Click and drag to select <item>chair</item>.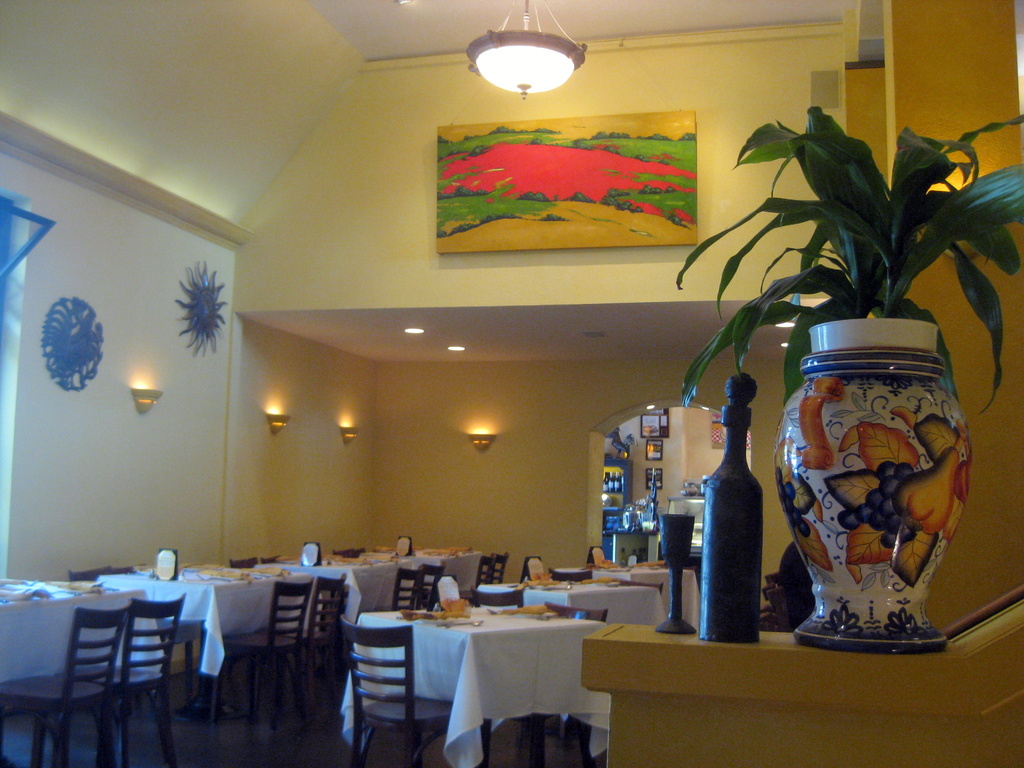
Selection: 413,558,447,623.
